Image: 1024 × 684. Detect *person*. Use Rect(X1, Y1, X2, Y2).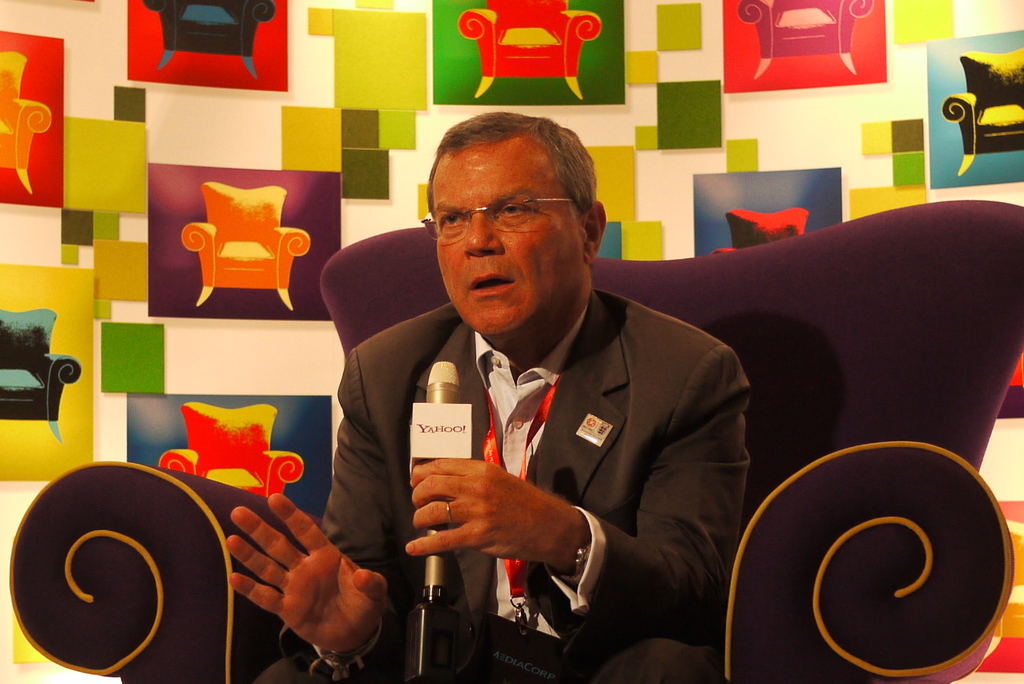
Rect(224, 117, 765, 683).
